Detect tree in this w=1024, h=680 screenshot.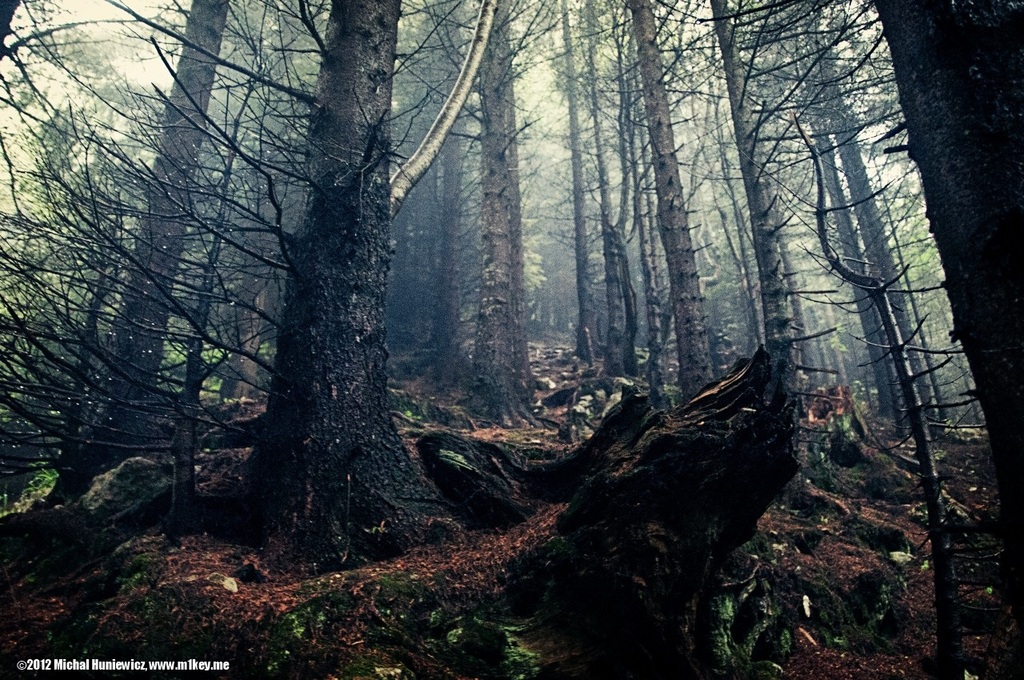
Detection: (43,0,232,509).
